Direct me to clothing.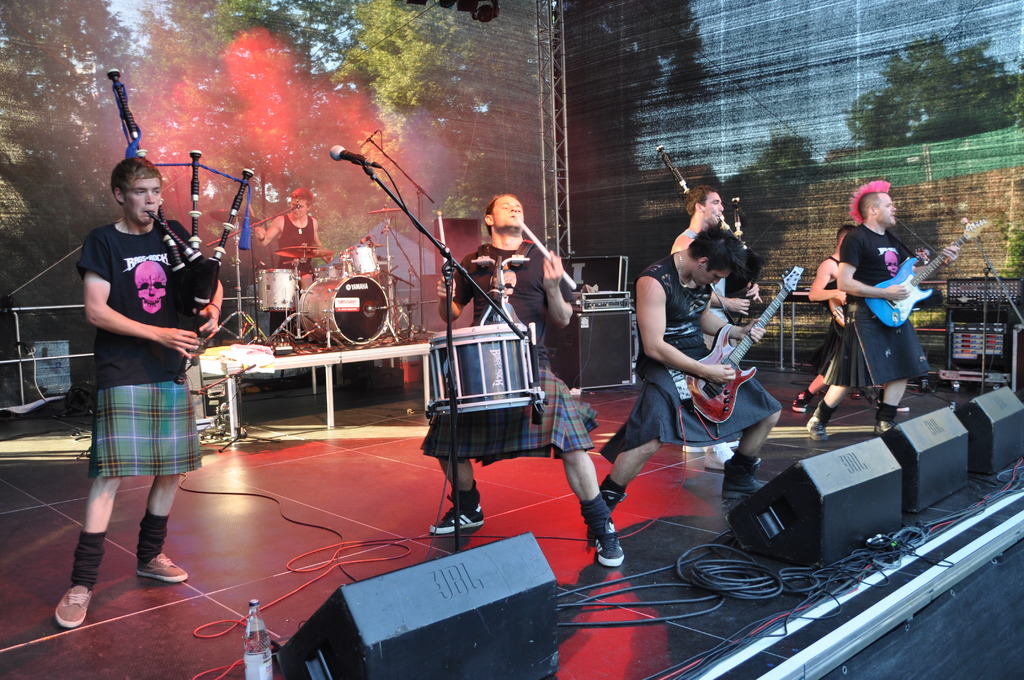
Direction: [68, 216, 225, 385].
